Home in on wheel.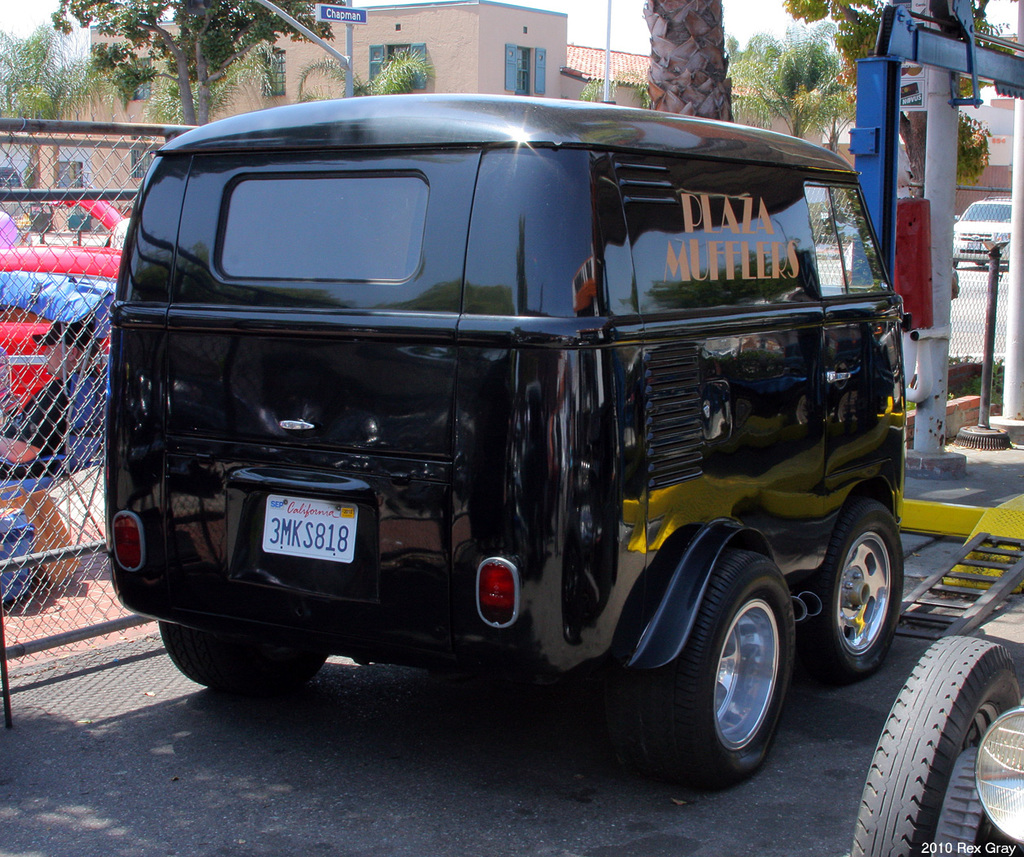
Homed in at {"left": 848, "top": 632, "right": 1023, "bottom": 856}.
